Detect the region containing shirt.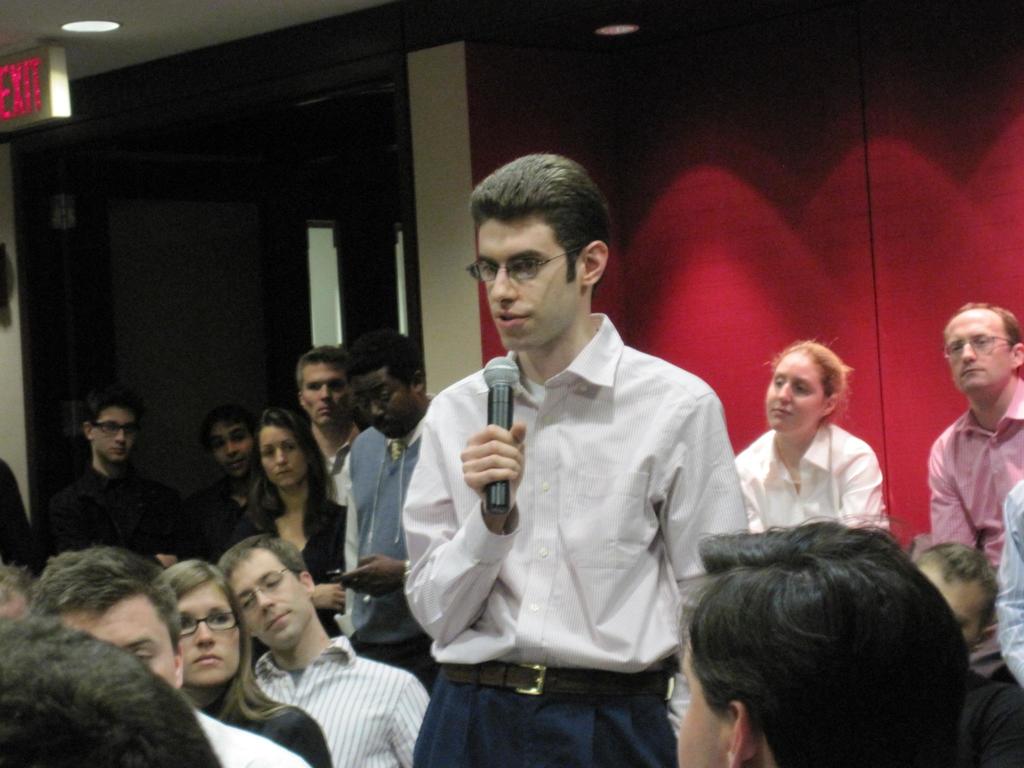
x1=251 y1=631 x2=431 y2=767.
